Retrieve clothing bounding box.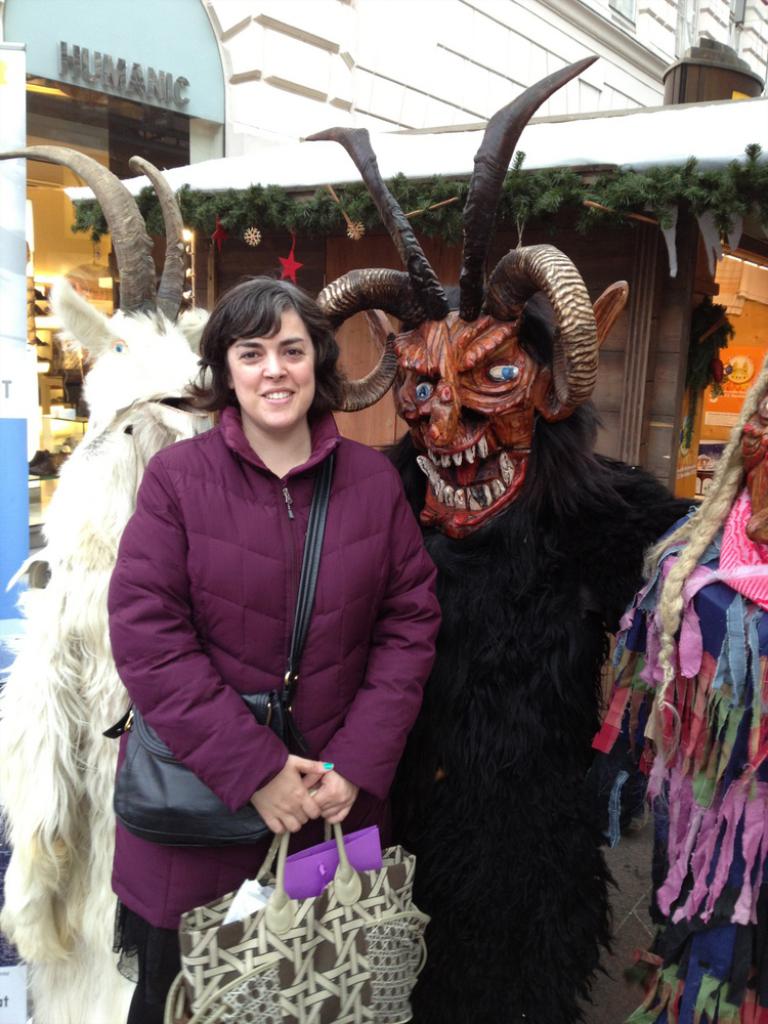
Bounding box: [left=382, top=434, right=691, bottom=1023].
